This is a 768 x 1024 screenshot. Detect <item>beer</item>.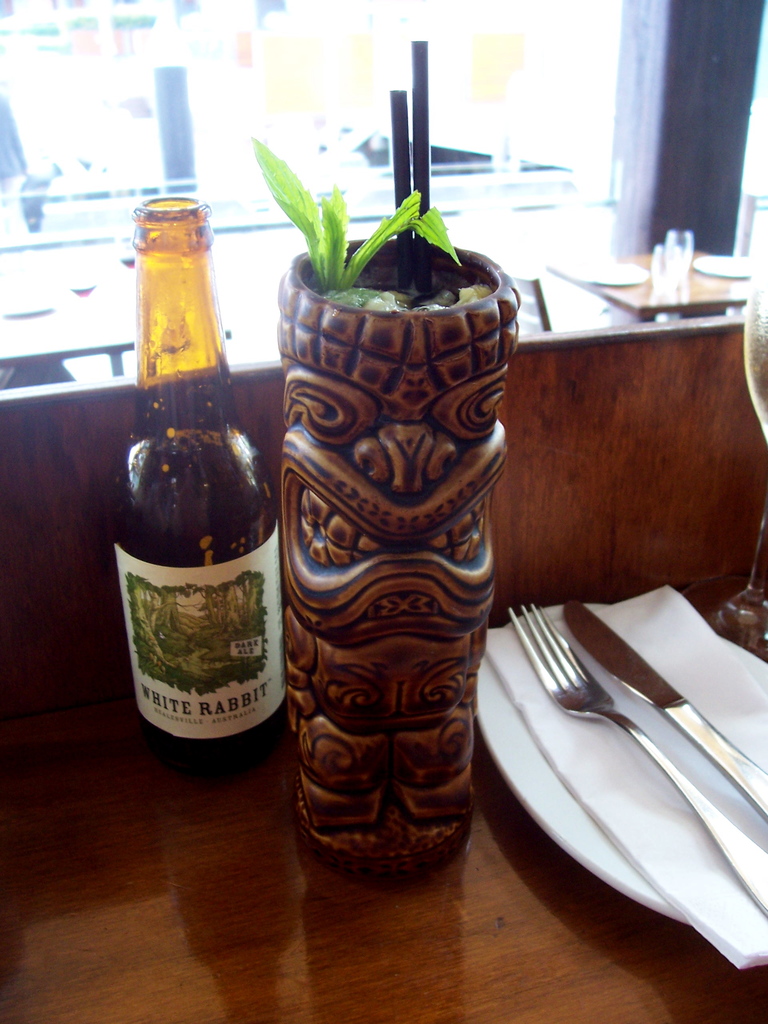
region(109, 205, 279, 771).
